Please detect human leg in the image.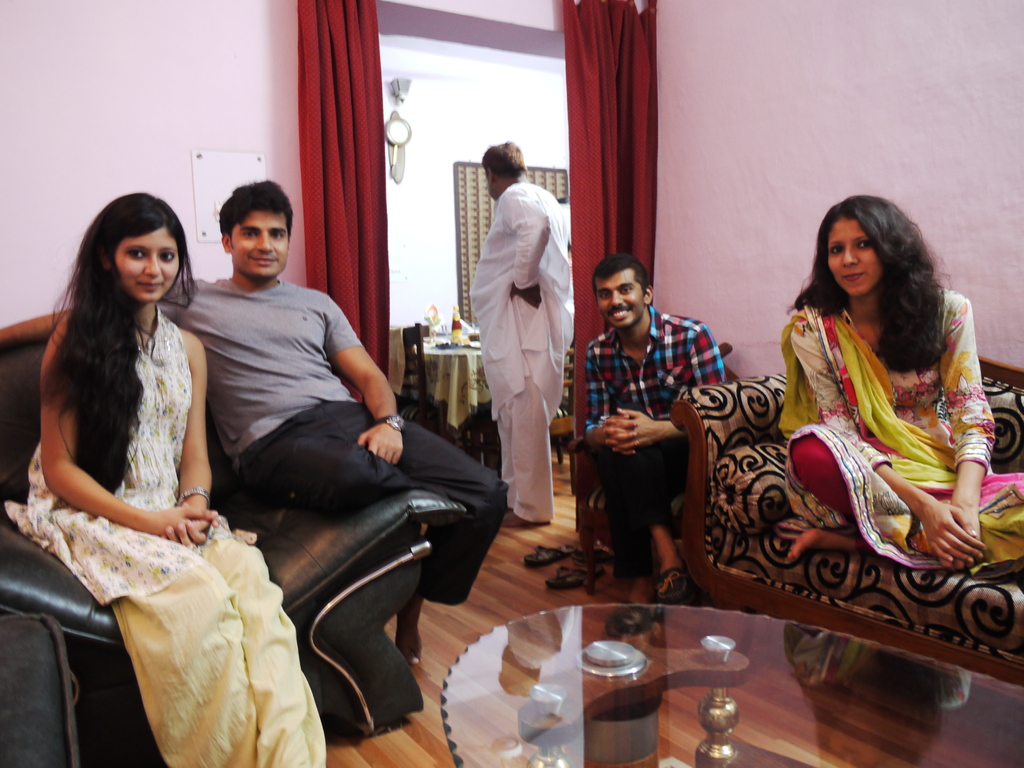
{"left": 234, "top": 405, "right": 440, "bottom": 513}.
